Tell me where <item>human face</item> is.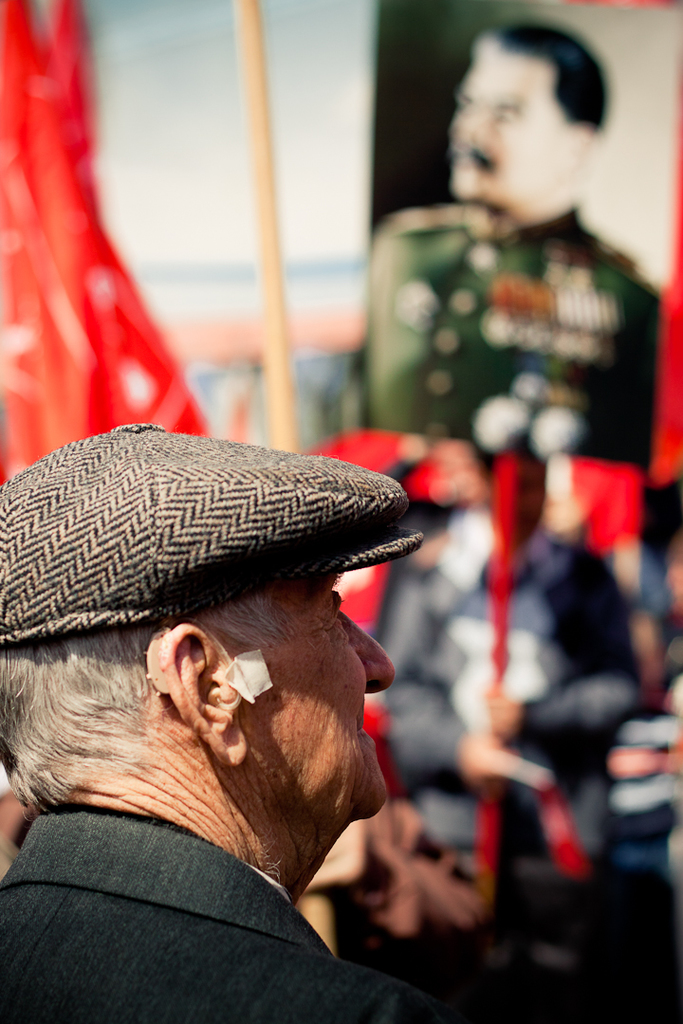
<item>human face</item> is at region(95, 530, 397, 885).
